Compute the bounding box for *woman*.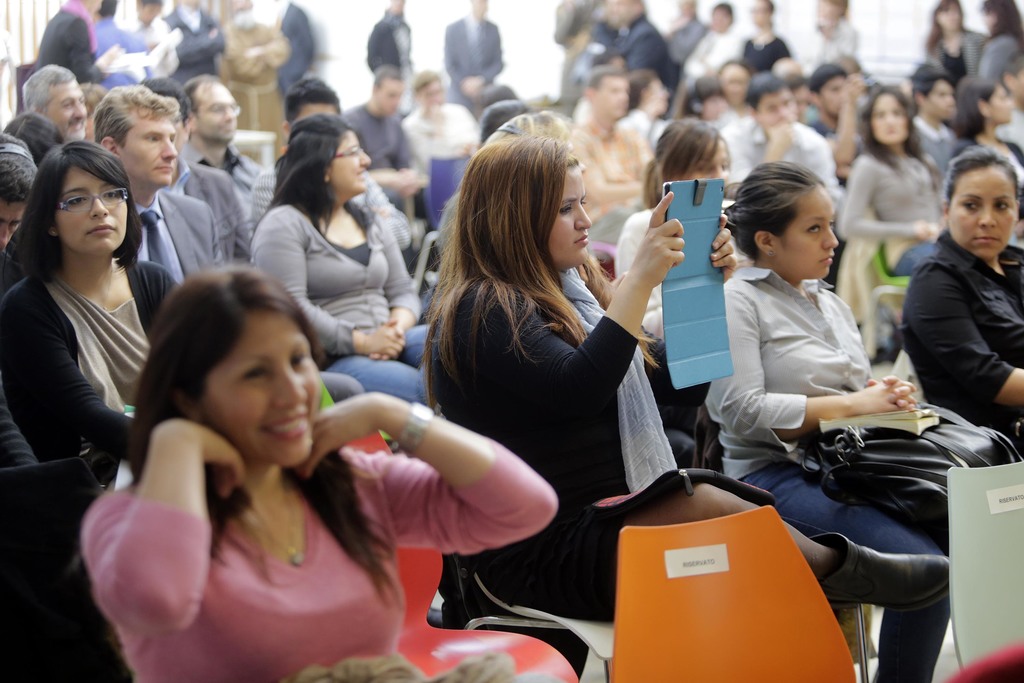
select_region(71, 258, 556, 682).
